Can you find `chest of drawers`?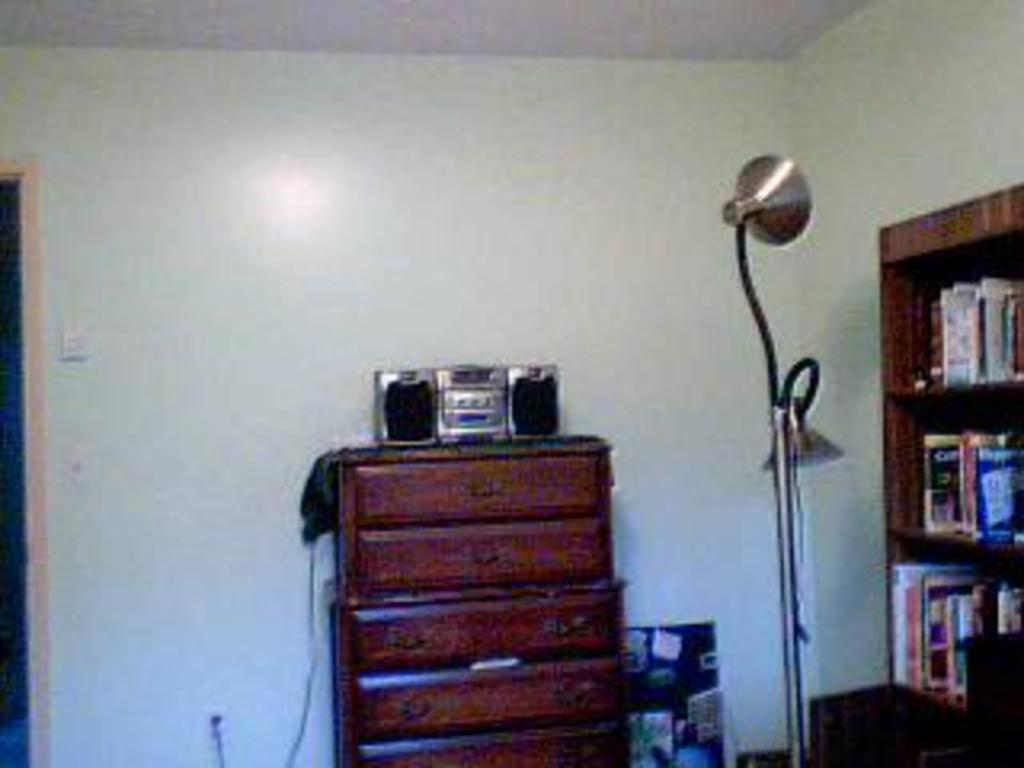
Yes, bounding box: [x1=330, y1=435, x2=630, y2=765].
